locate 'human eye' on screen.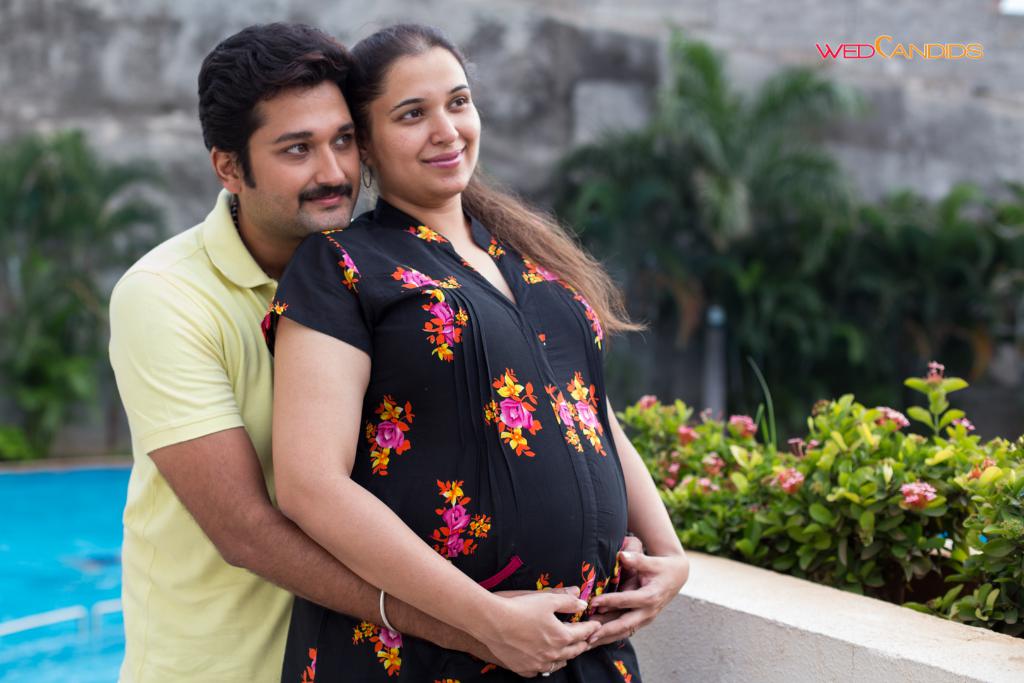
On screen at locate(274, 137, 315, 162).
